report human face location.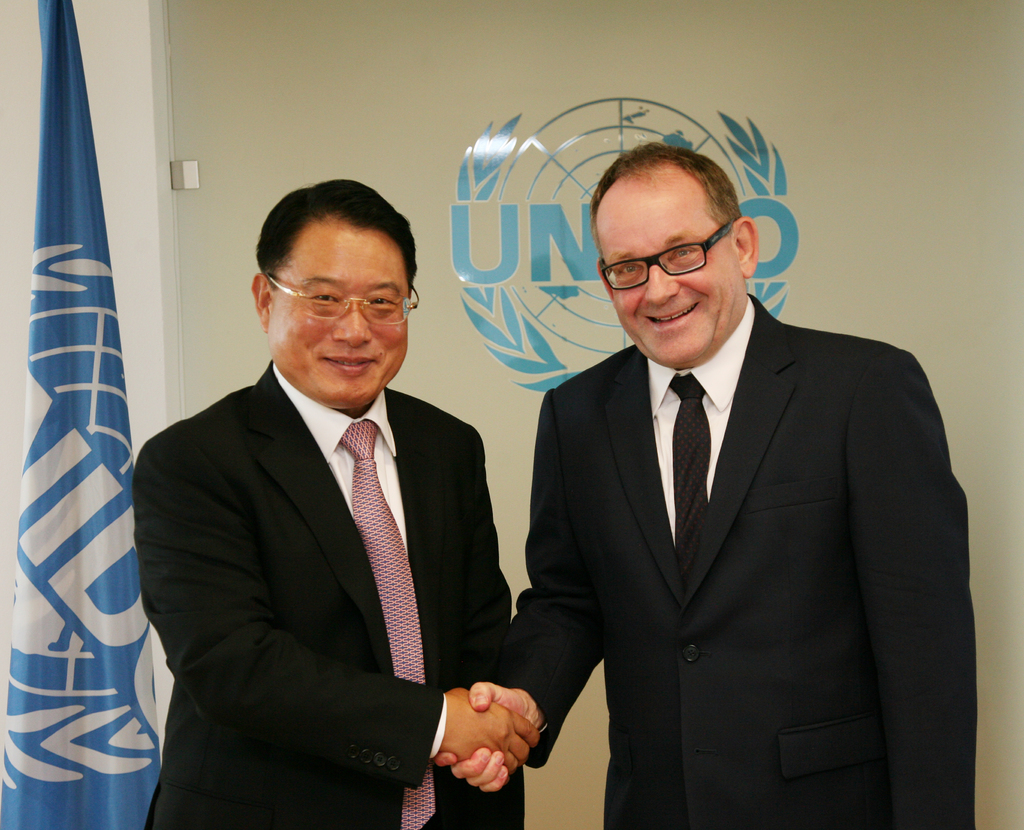
Report: pyautogui.locateOnScreen(600, 182, 747, 362).
